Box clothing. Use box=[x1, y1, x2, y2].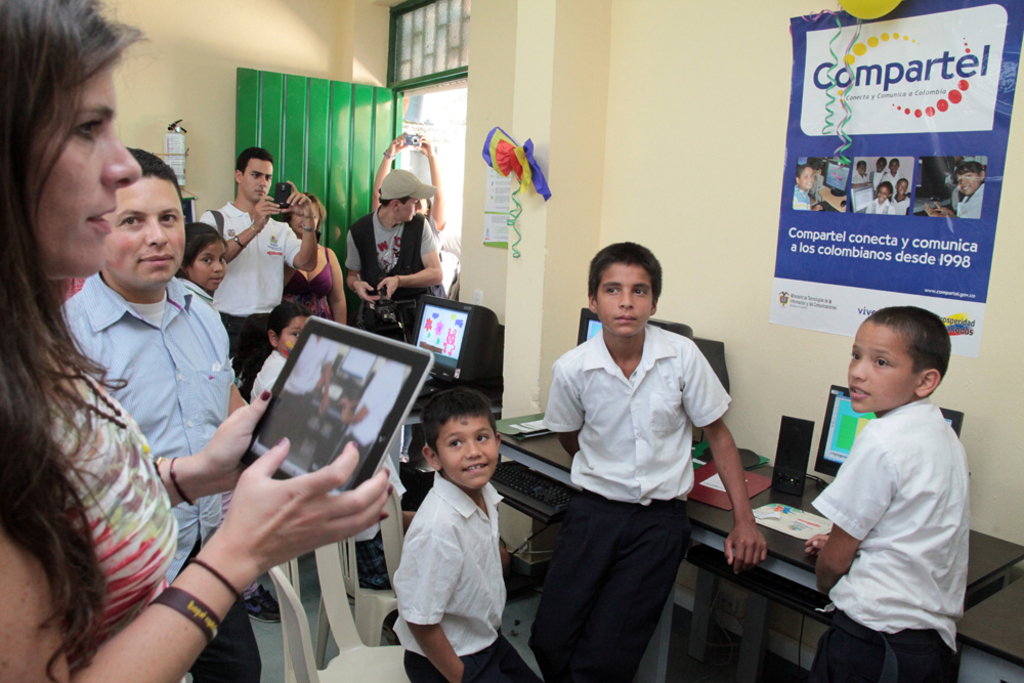
box=[869, 167, 886, 189].
